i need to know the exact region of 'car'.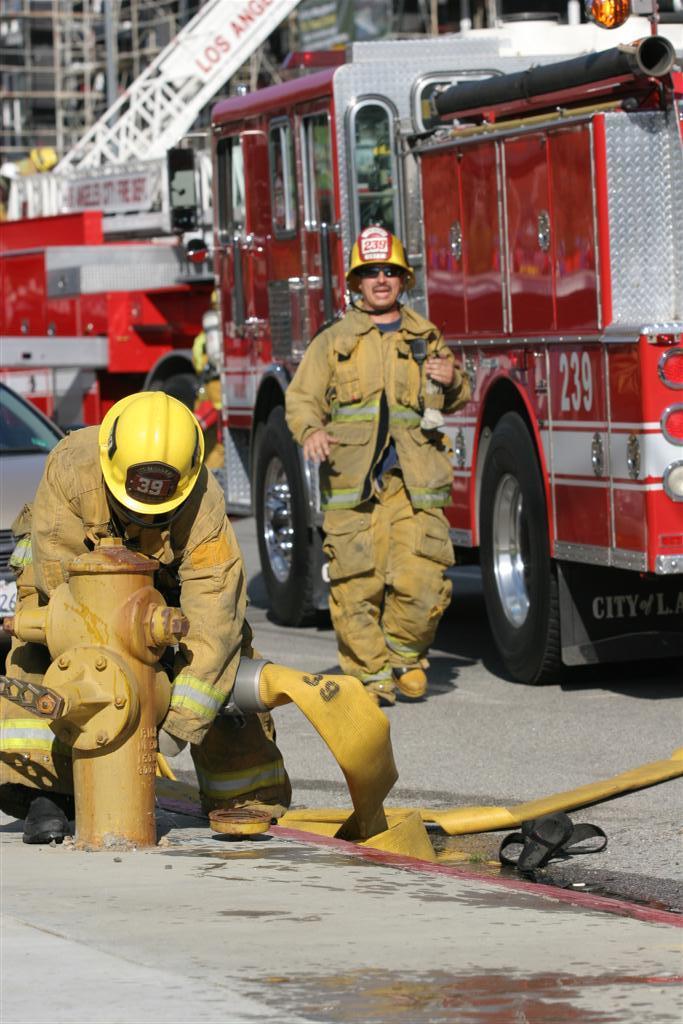
Region: (0,379,70,645).
